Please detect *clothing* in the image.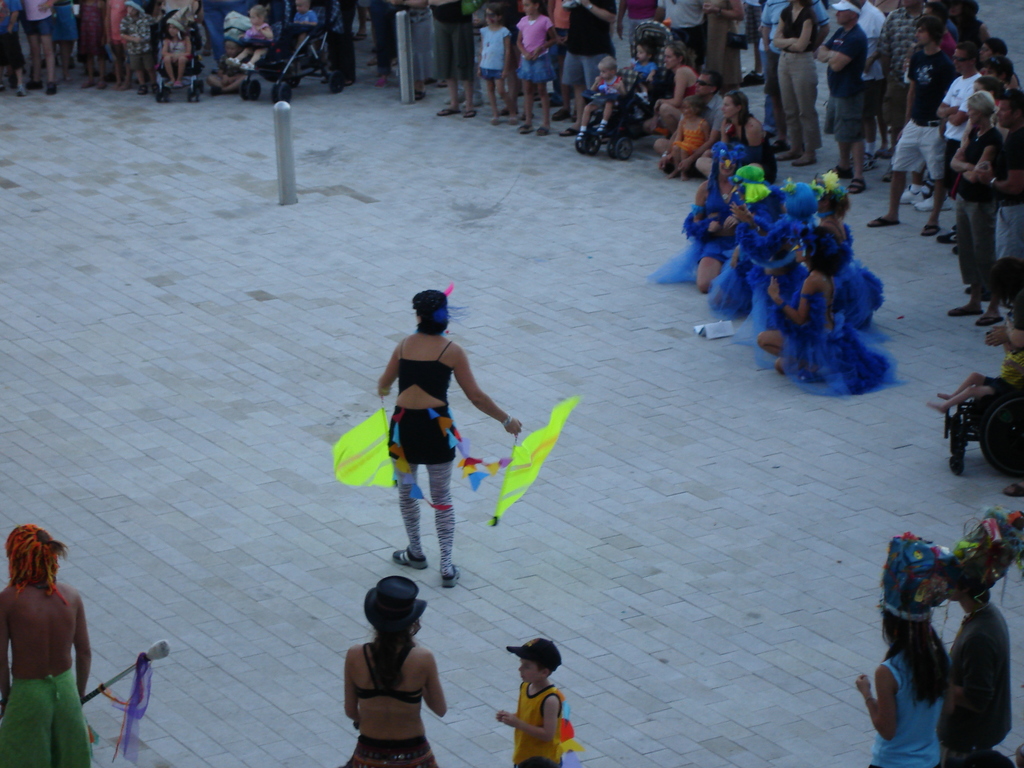
bbox=(367, 0, 398, 75).
